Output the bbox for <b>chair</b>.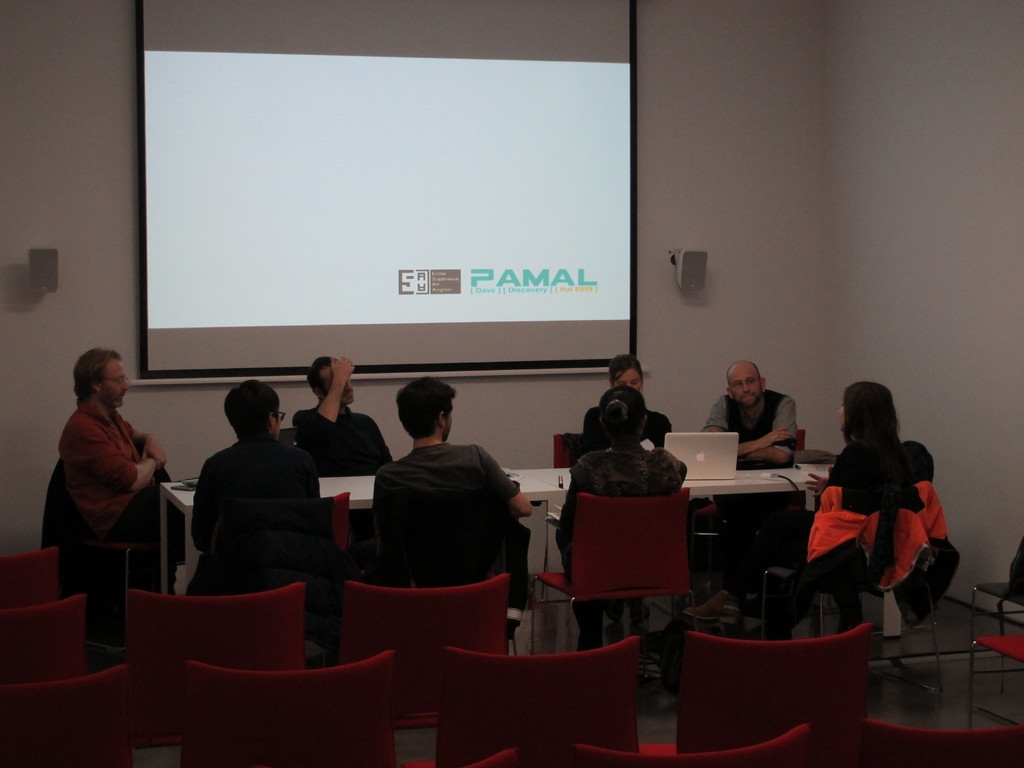
1, 587, 88, 678.
